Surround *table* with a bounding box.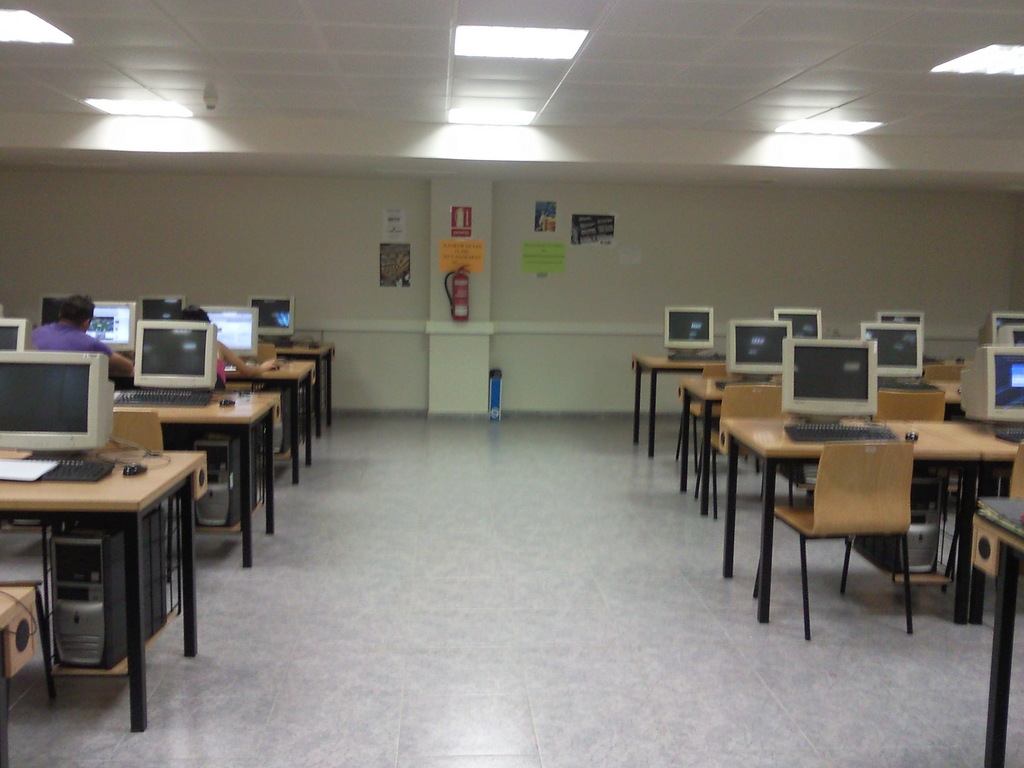
locate(630, 348, 732, 465).
